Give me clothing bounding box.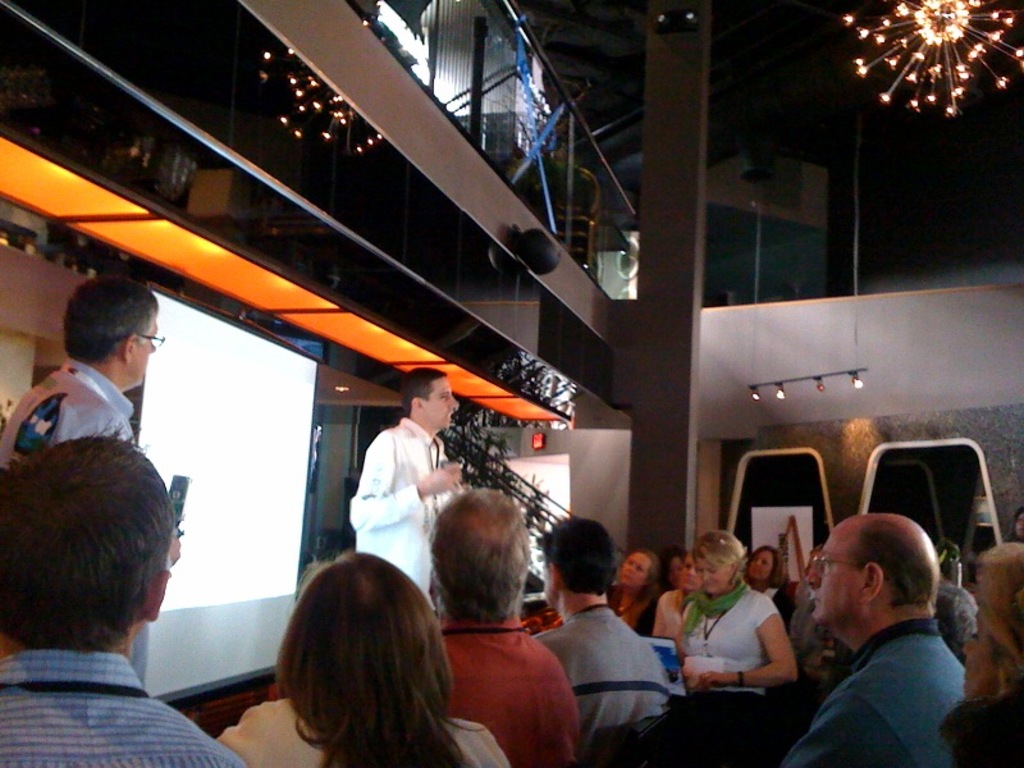
777 609 966 767.
